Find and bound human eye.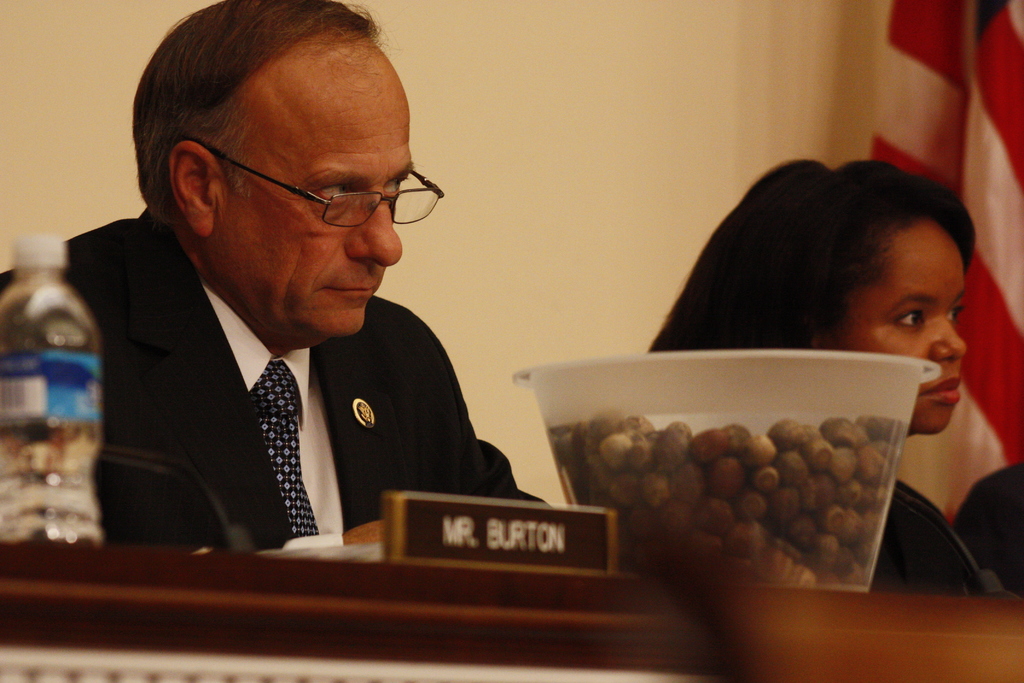
Bound: [387, 174, 410, 199].
